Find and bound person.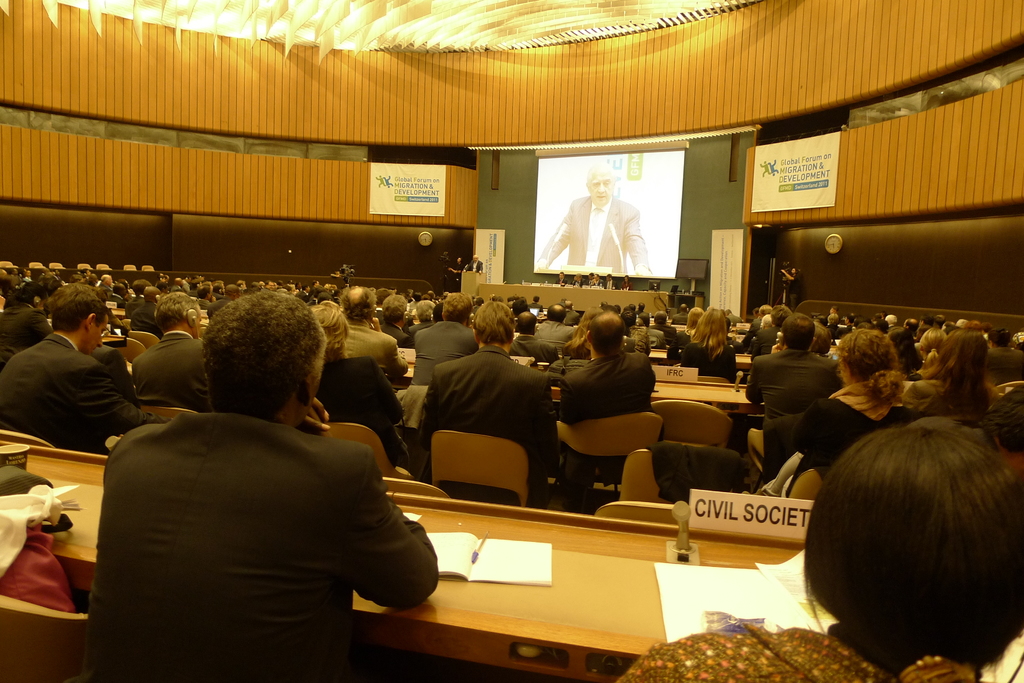
Bound: 586, 271, 597, 287.
